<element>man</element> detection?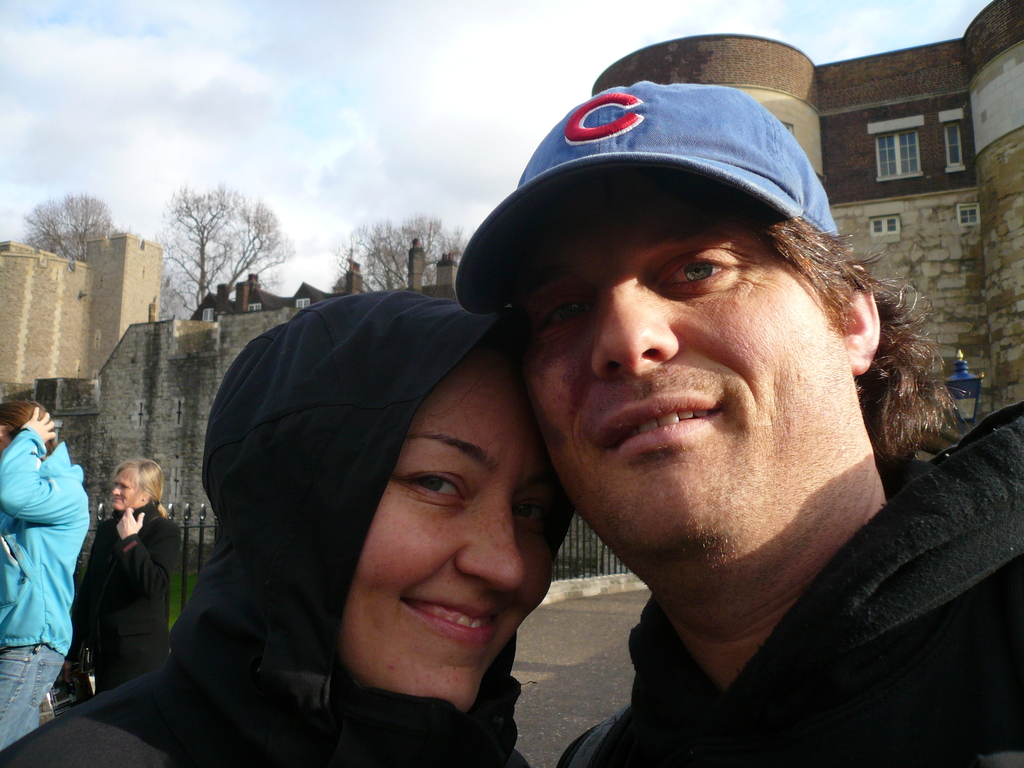
bbox=[0, 401, 92, 752]
